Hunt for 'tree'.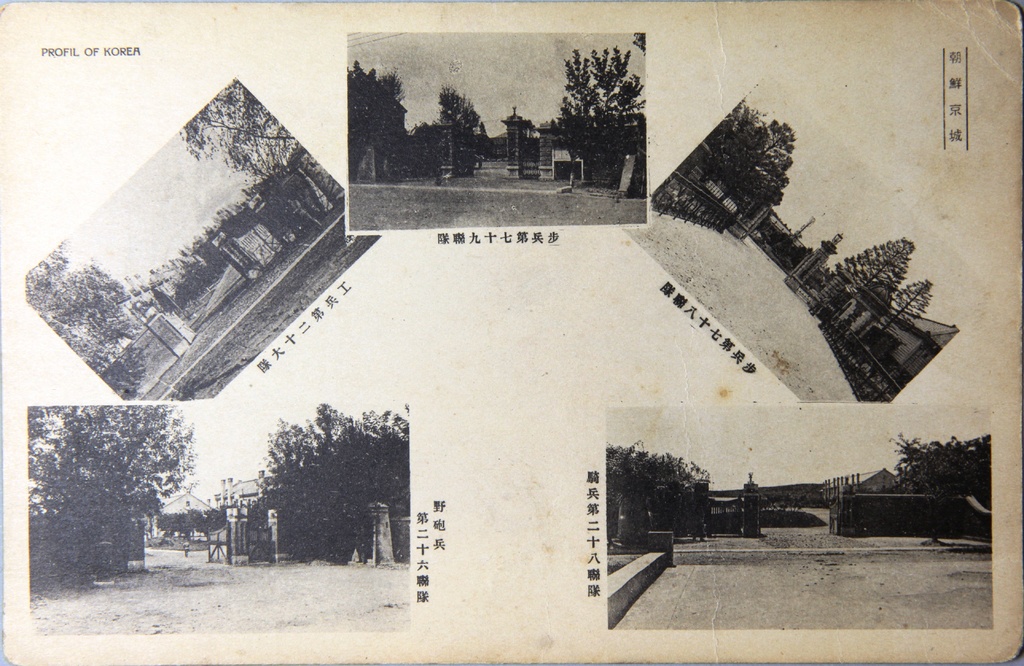
Hunted down at 435:86:476:166.
